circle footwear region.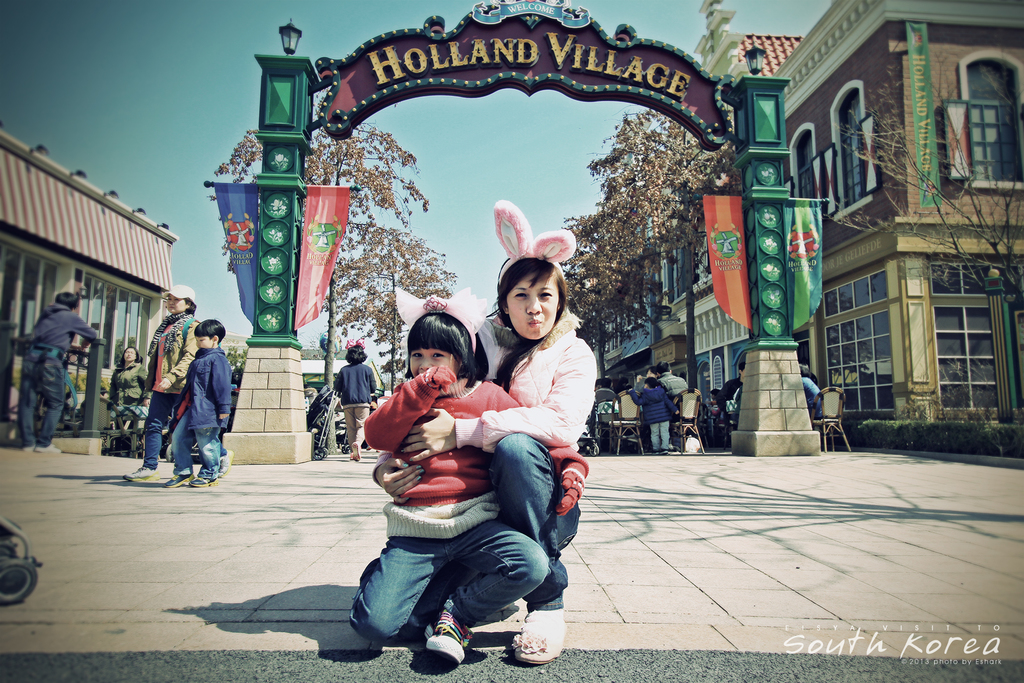
Region: <box>423,611,473,664</box>.
